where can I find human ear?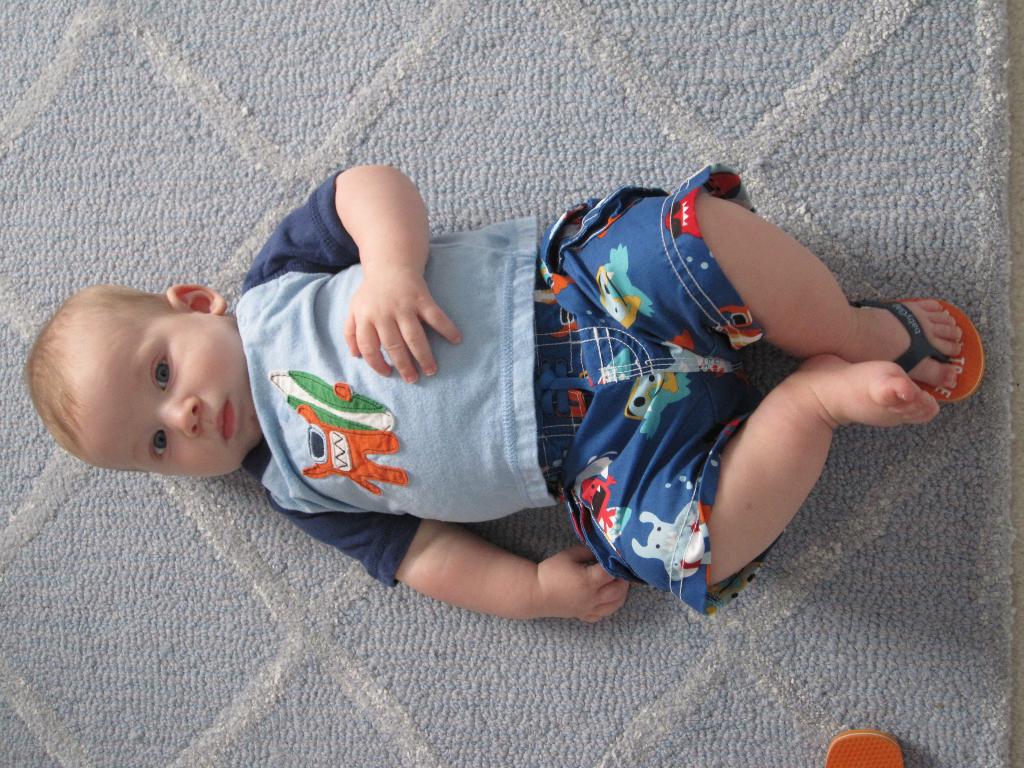
You can find it at (170, 281, 227, 314).
